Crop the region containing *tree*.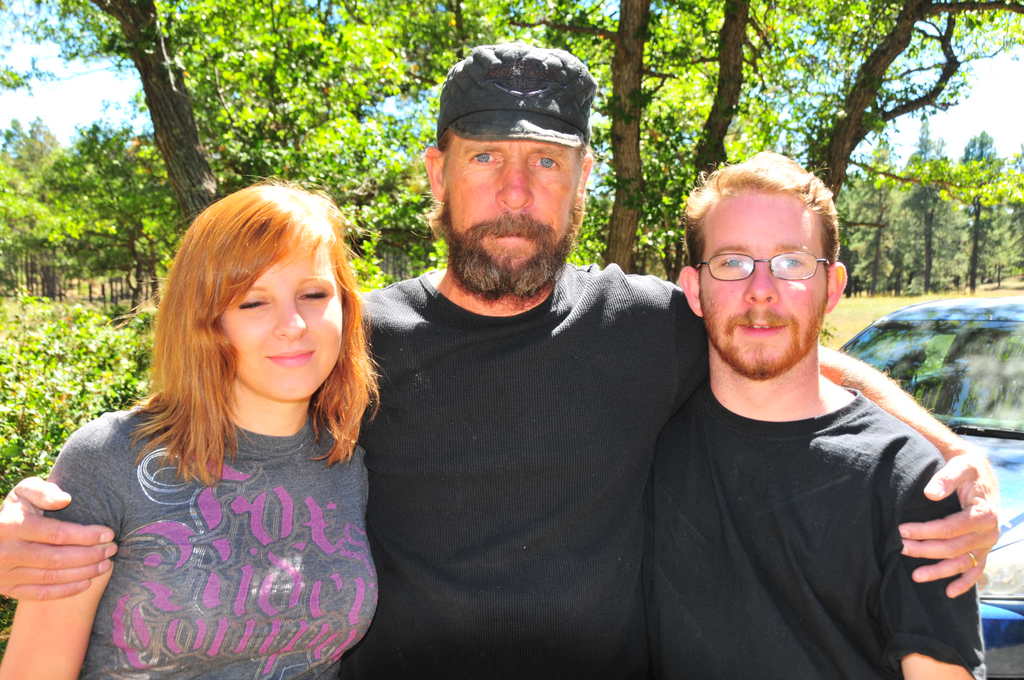
Crop region: box=[0, 0, 220, 229].
